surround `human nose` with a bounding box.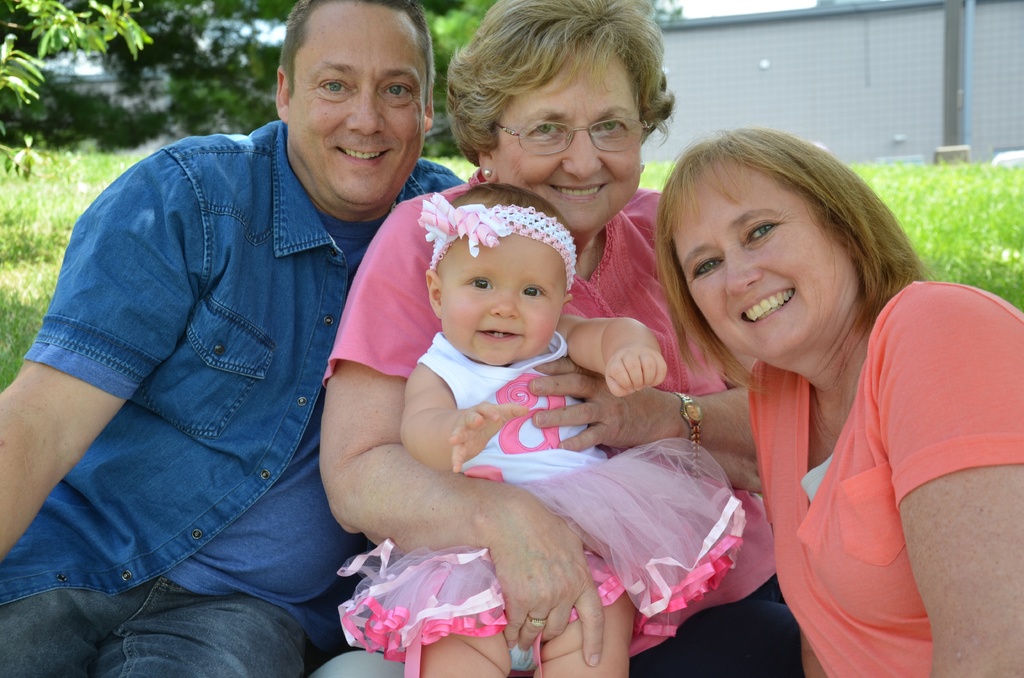
bbox=[562, 131, 603, 181].
